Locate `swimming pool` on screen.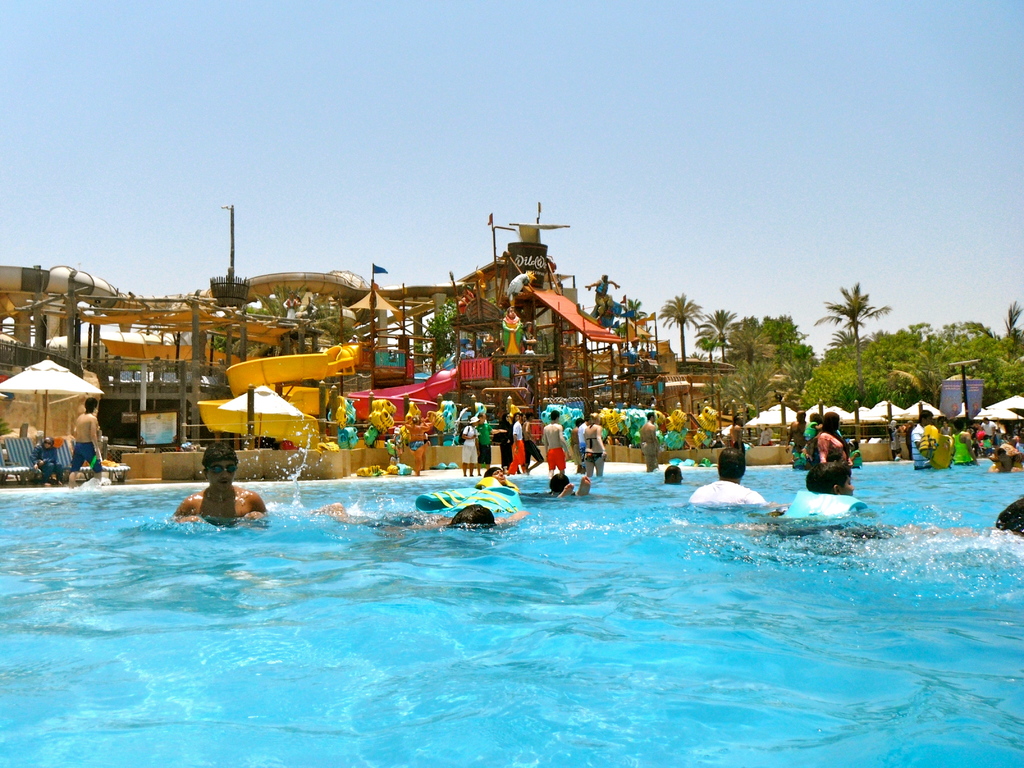
On screen at <bbox>4, 404, 1014, 754</bbox>.
